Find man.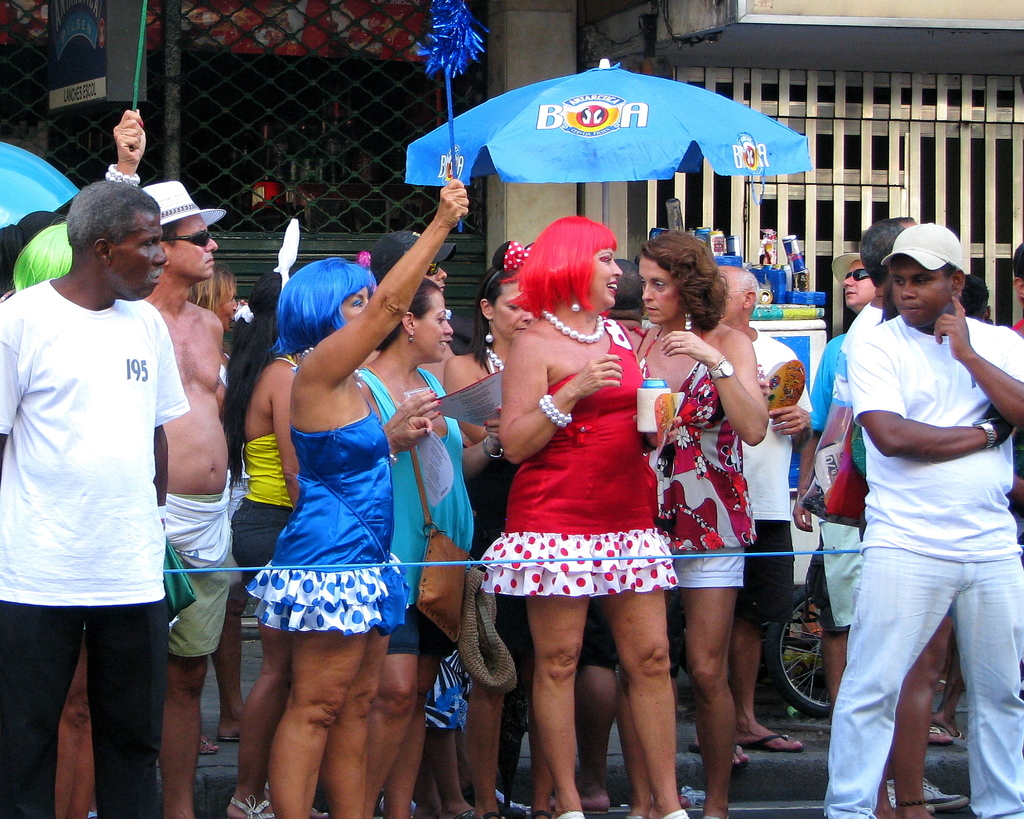
bbox(57, 177, 238, 818).
